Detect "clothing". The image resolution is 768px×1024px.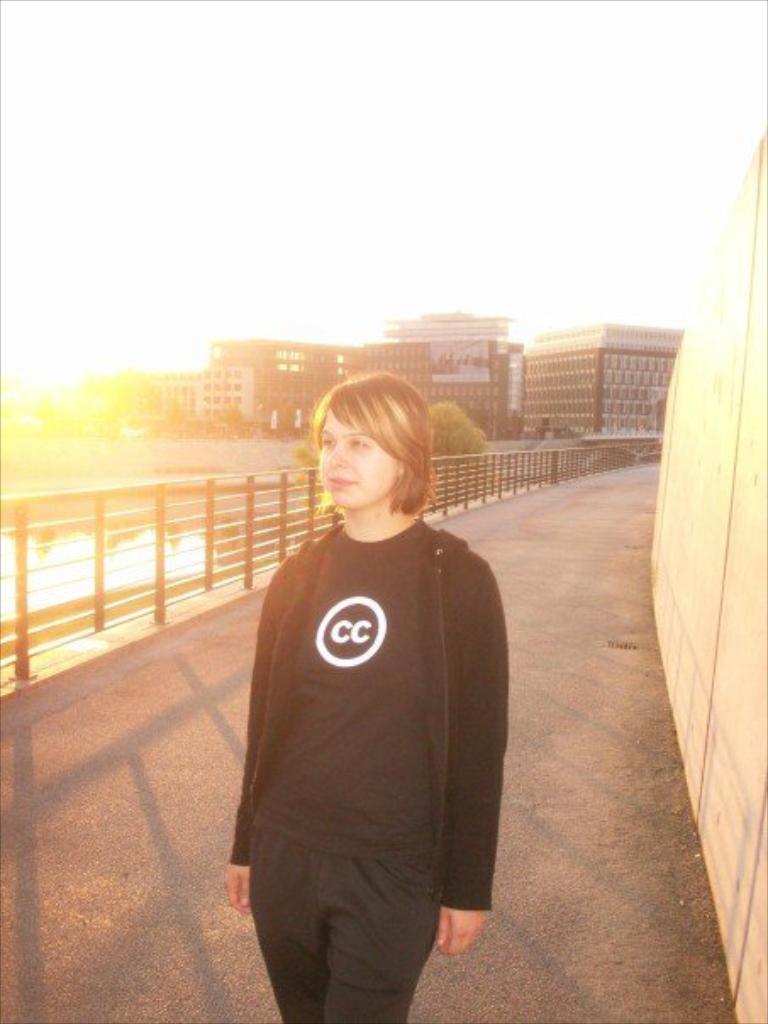
bbox(225, 359, 514, 1019).
